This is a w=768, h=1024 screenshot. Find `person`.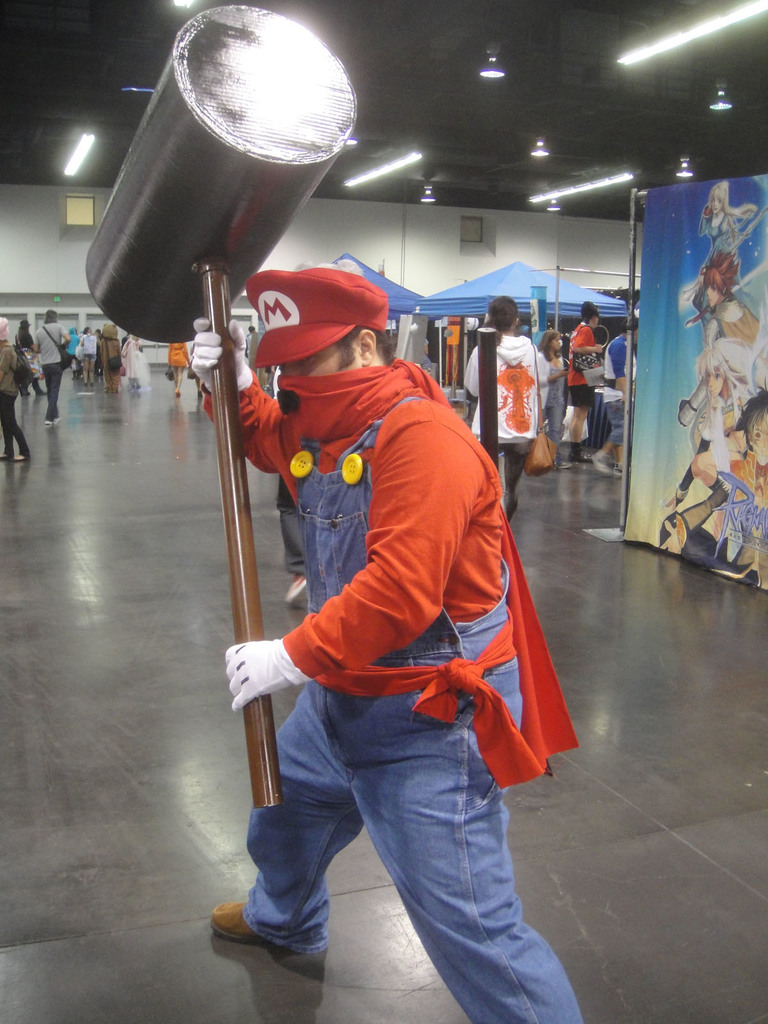
Bounding box: (35, 312, 72, 424).
